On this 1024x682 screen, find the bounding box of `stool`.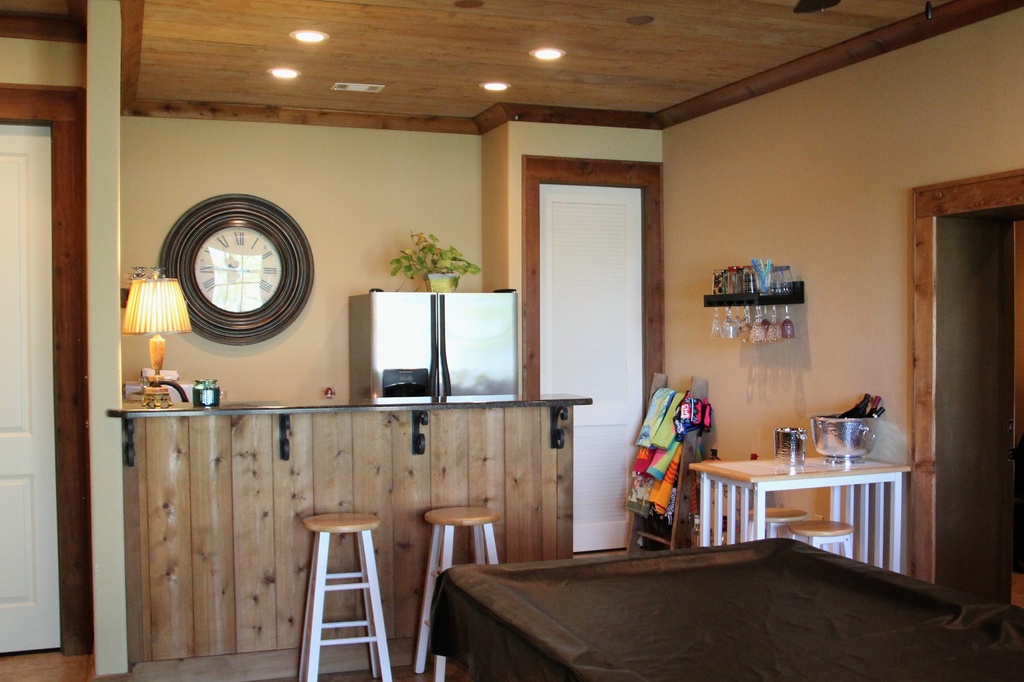
Bounding box: (left=788, top=519, right=854, bottom=558).
